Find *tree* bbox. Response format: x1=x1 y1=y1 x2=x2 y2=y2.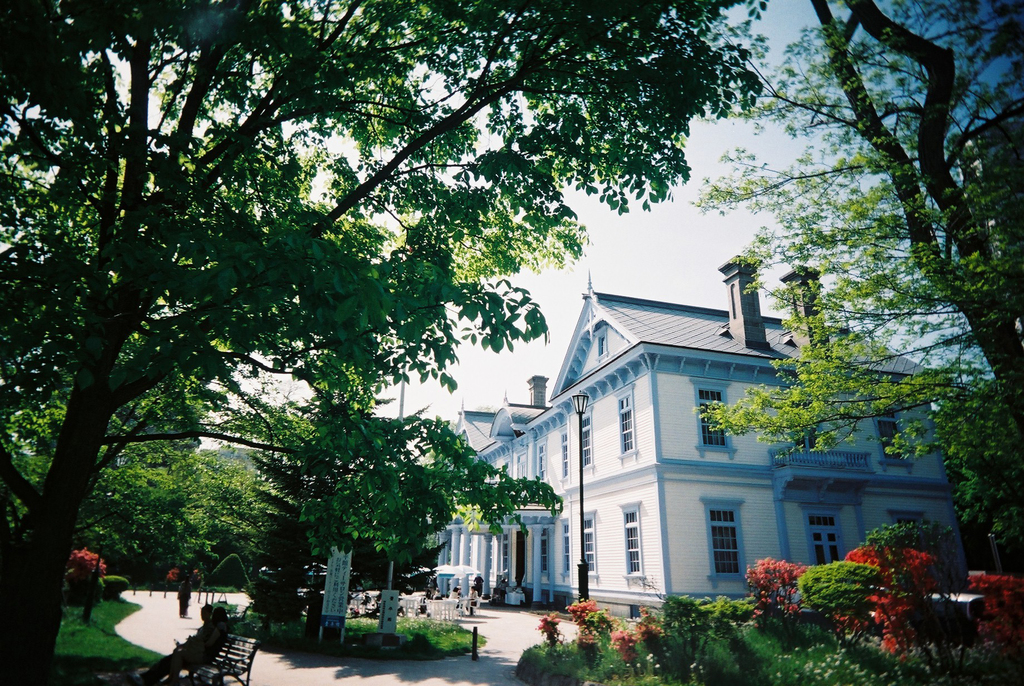
x1=241 y1=408 x2=561 y2=634.
